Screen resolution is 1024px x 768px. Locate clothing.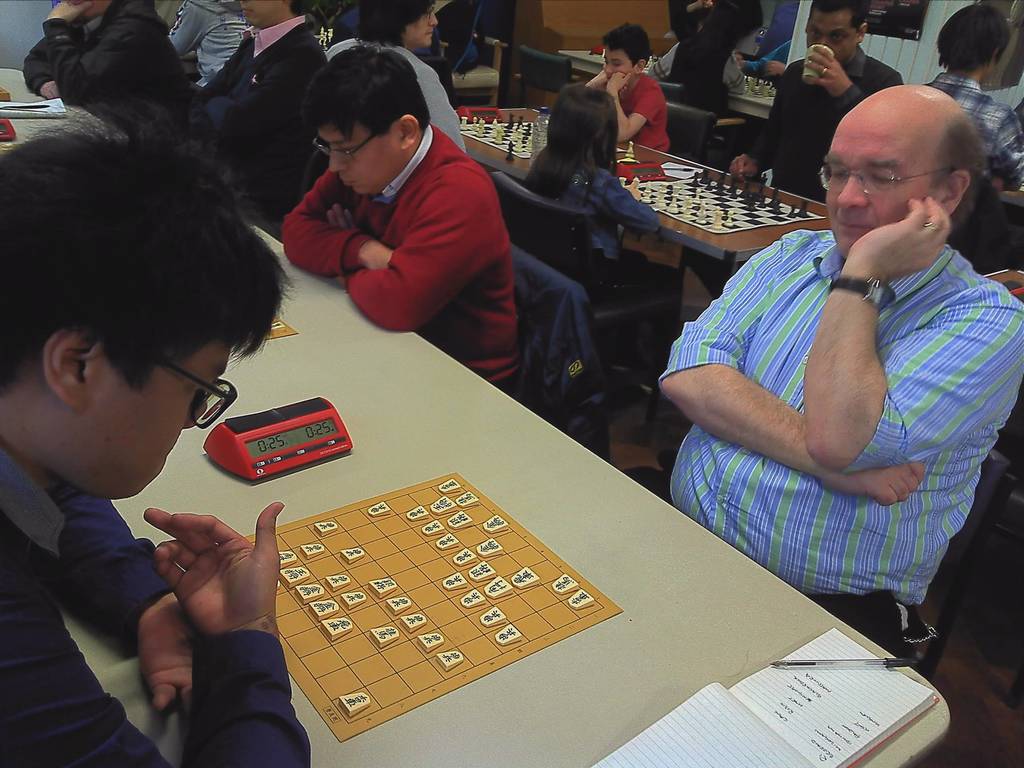
BBox(684, 59, 891, 291).
